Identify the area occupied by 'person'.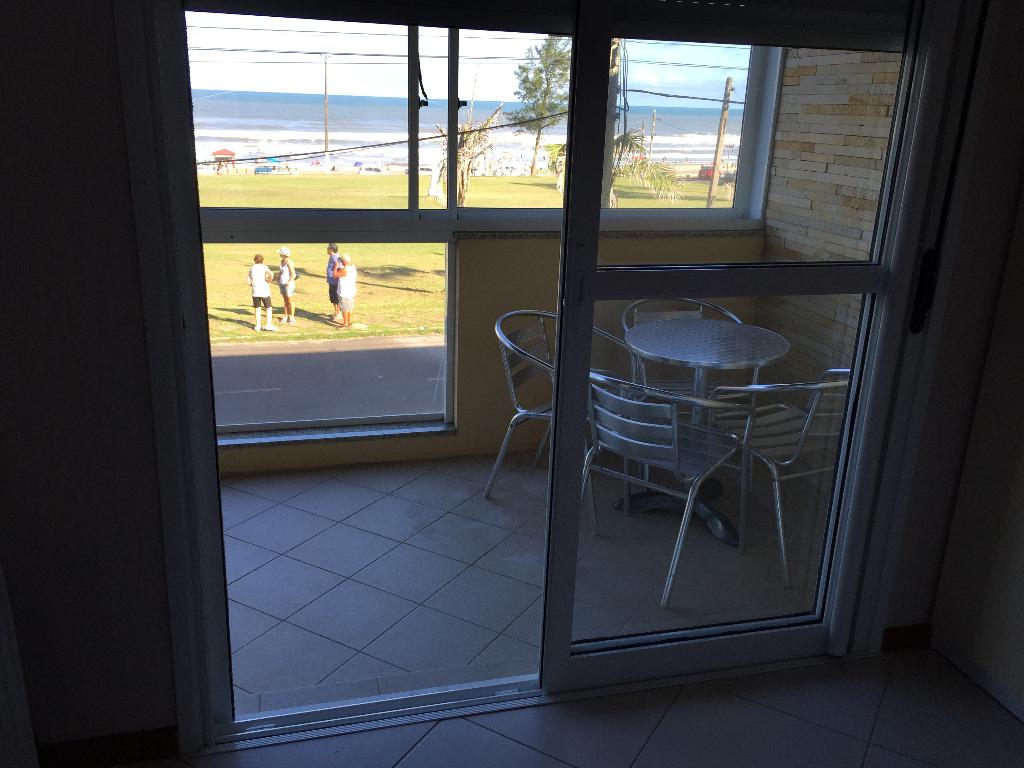
Area: {"x1": 327, "y1": 244, "x2": 340, "y2": 317}.
